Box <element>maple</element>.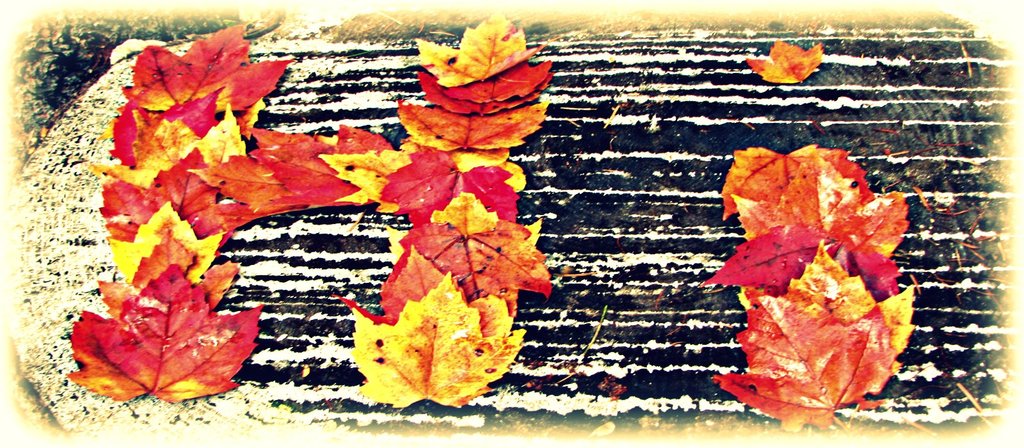
bbox(321, 10, 550, 418).
